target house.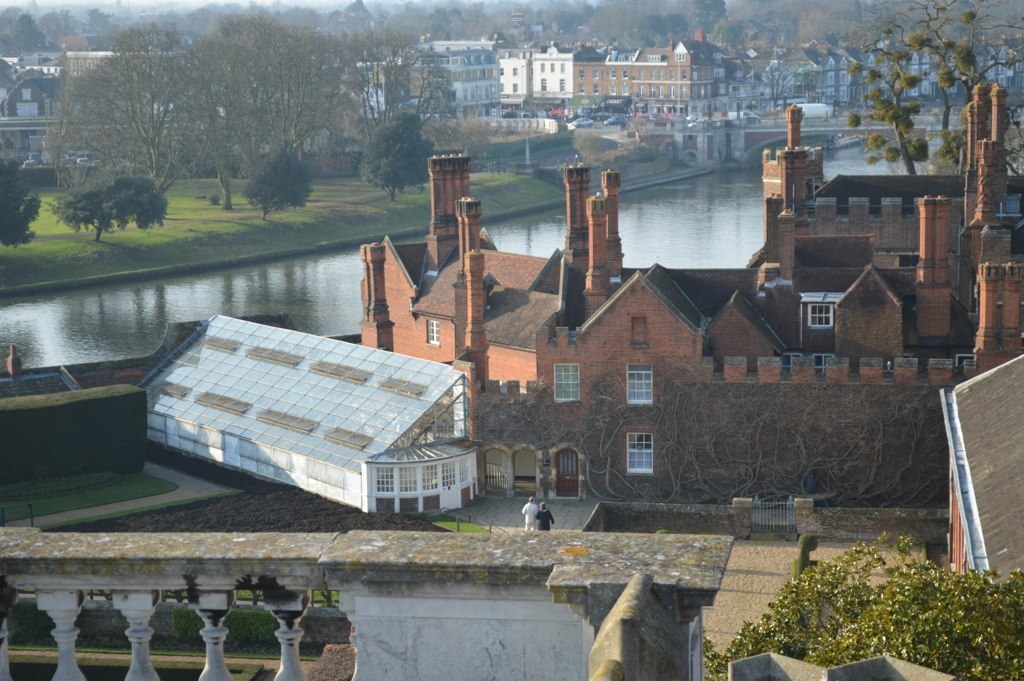
Target region: (x1=716, y1=44, x2=761, y2=98).
